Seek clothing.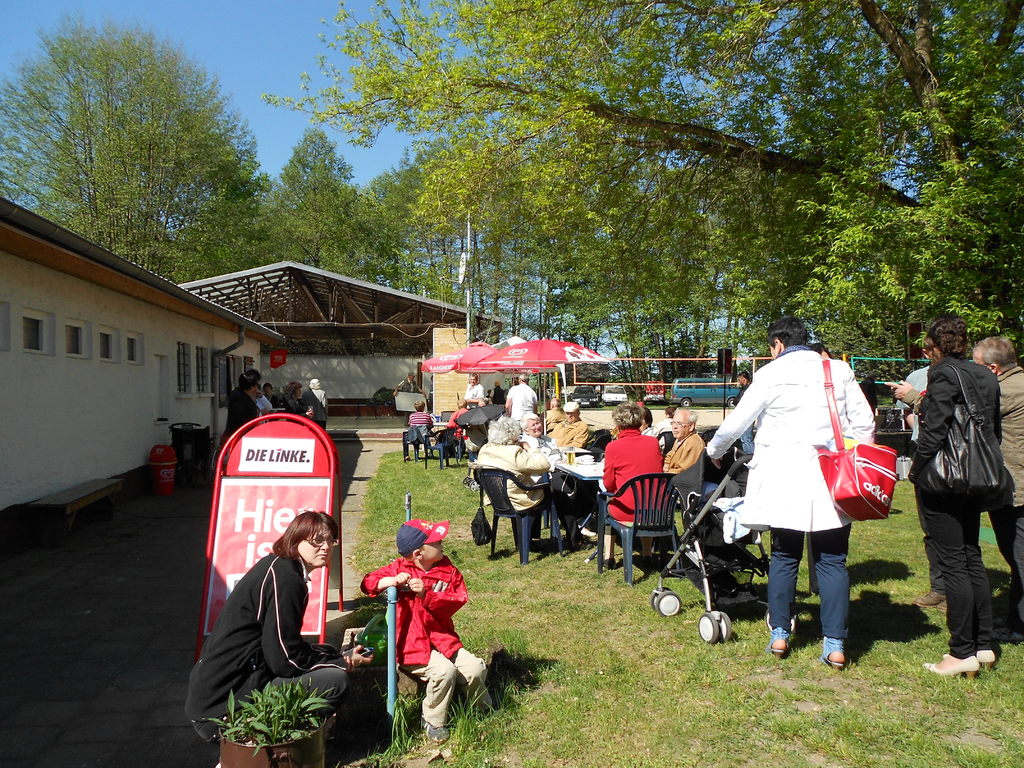
box=[998, 363, 1023, 511].
